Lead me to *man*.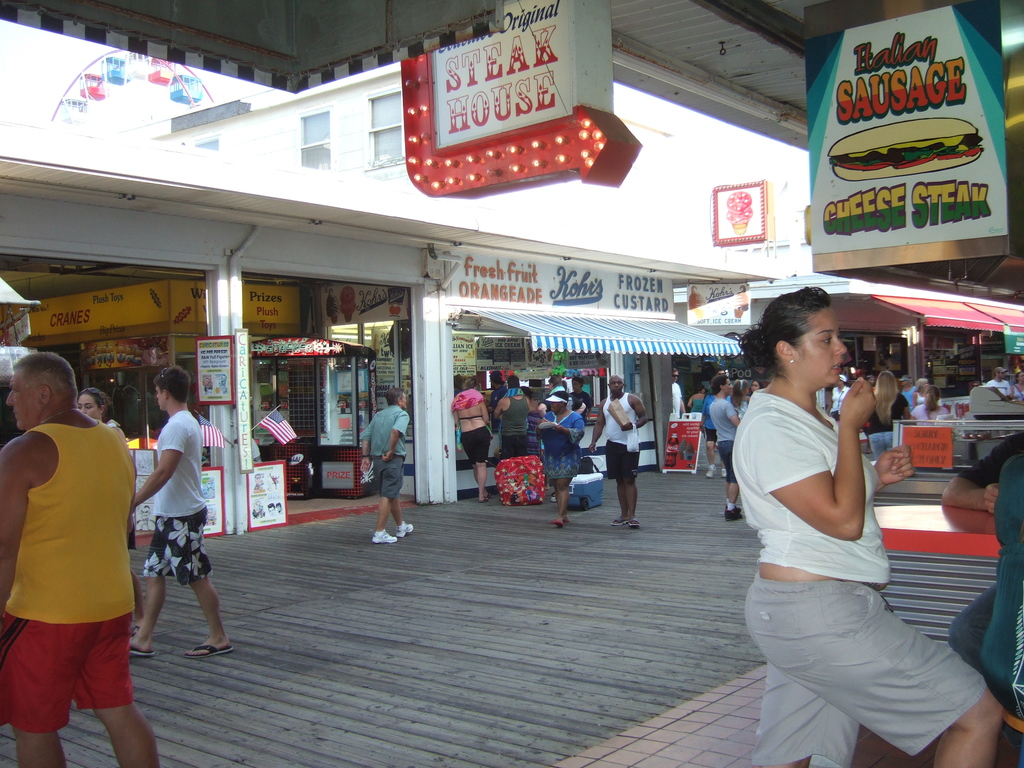
Lead to pyautogui.locateOnScreen(985, 367, 1013, 396).
